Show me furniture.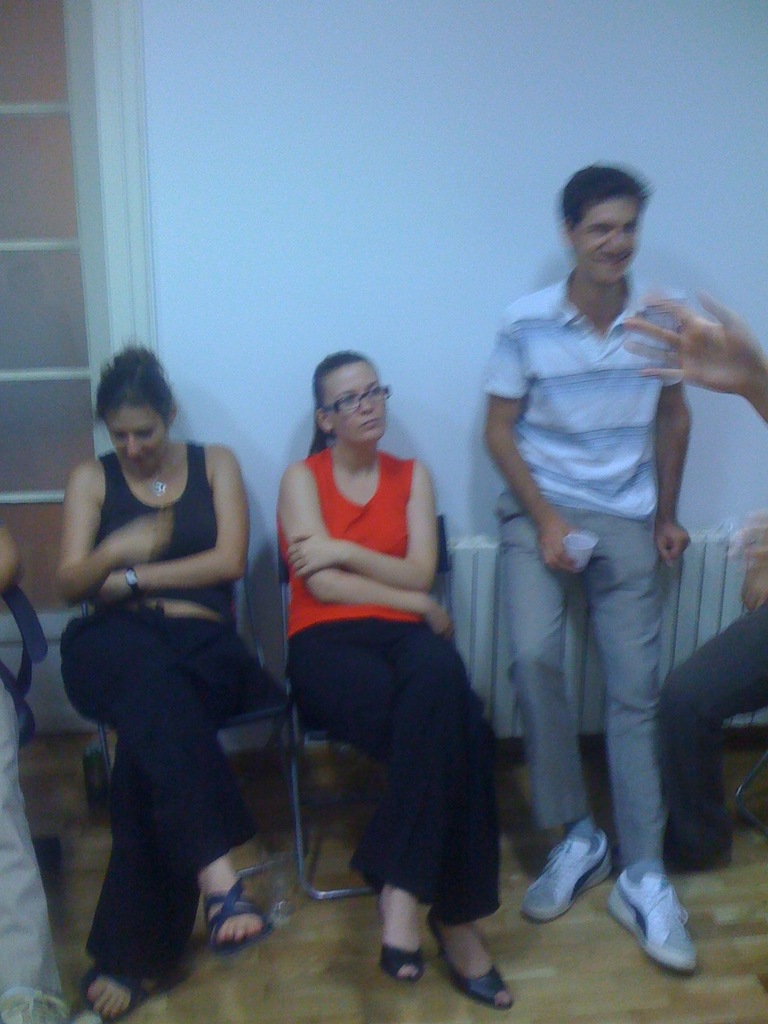
furniture is here: (81,607,298,876).
